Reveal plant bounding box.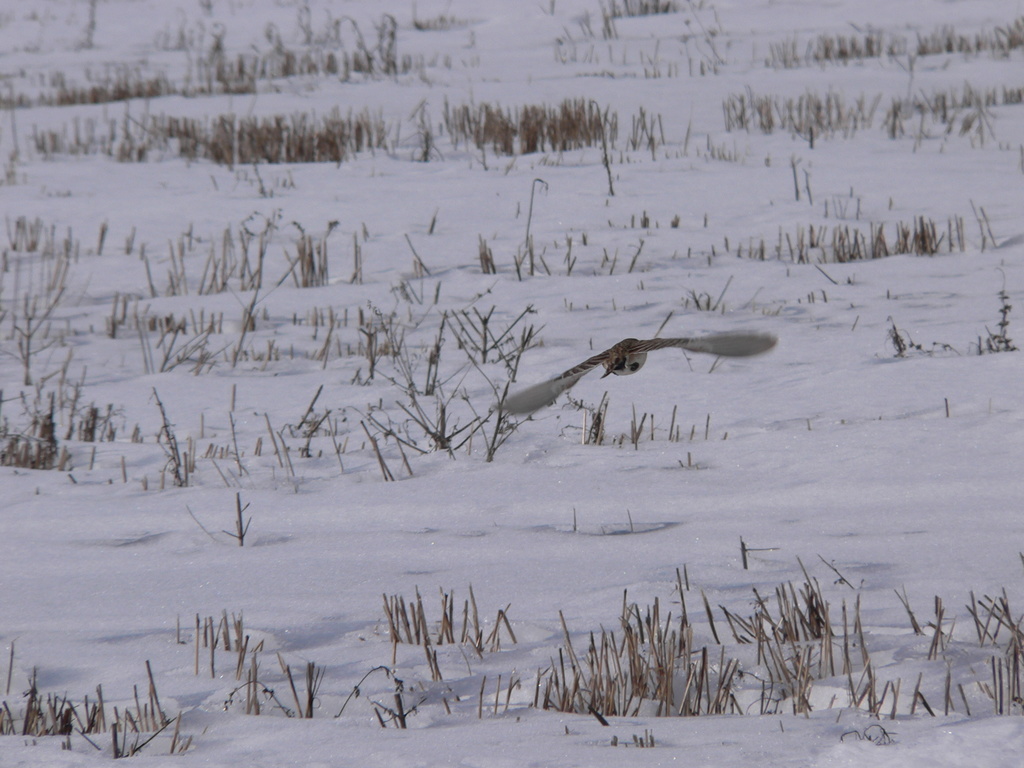
Revealed: 822:268:840:291.
